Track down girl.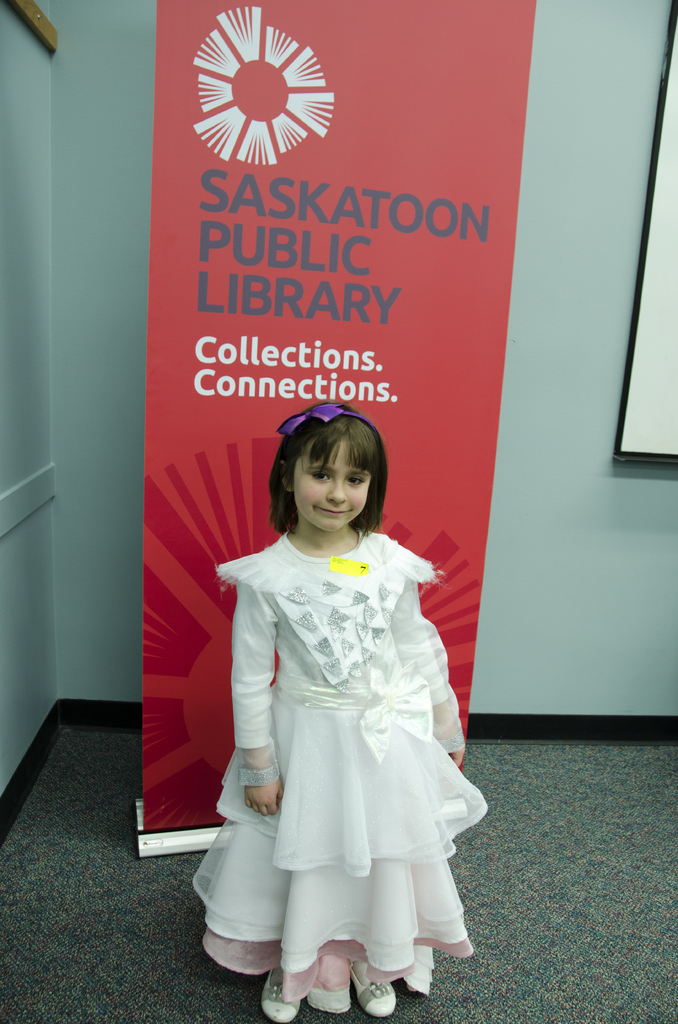
Tracked to Rect(185, 346, 494, 1020).
